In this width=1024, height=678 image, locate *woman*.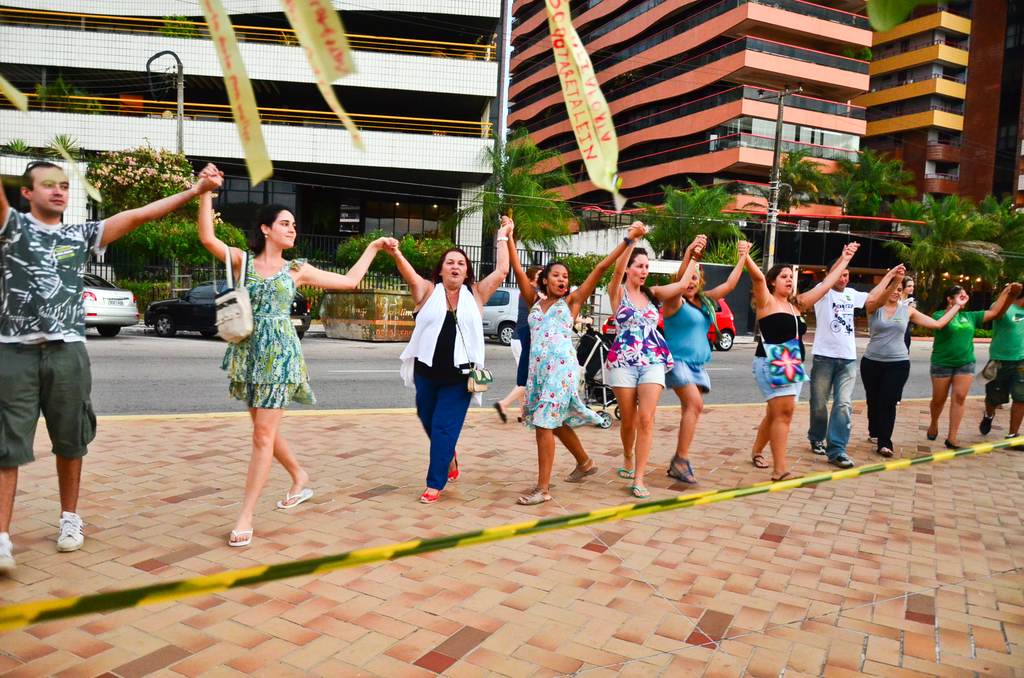
Bounding box: x1=895, y1=274, x2=922, y2=405.
